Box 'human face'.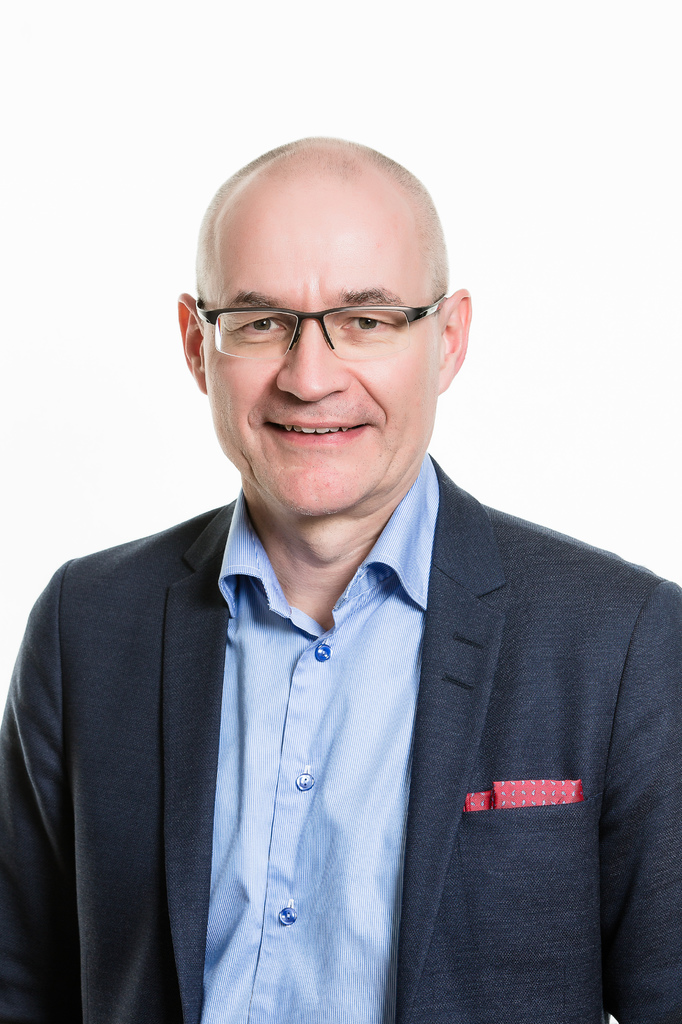
select_region(209, 175, 451, 515).
